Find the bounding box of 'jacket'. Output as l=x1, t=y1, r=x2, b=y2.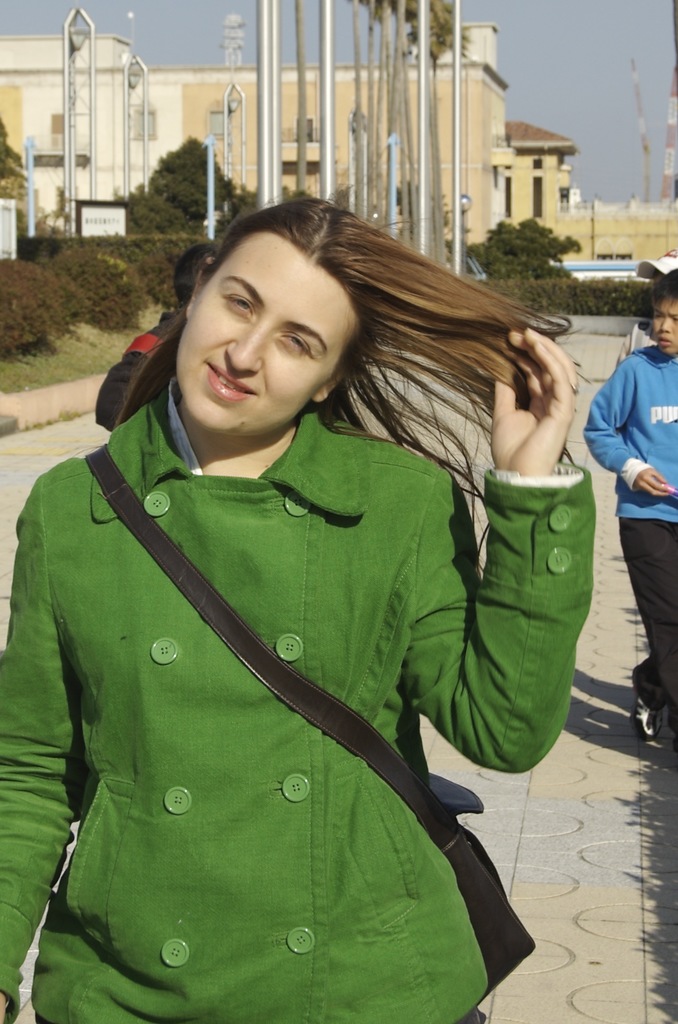
l=0, t=288, r=597, b=1008.
